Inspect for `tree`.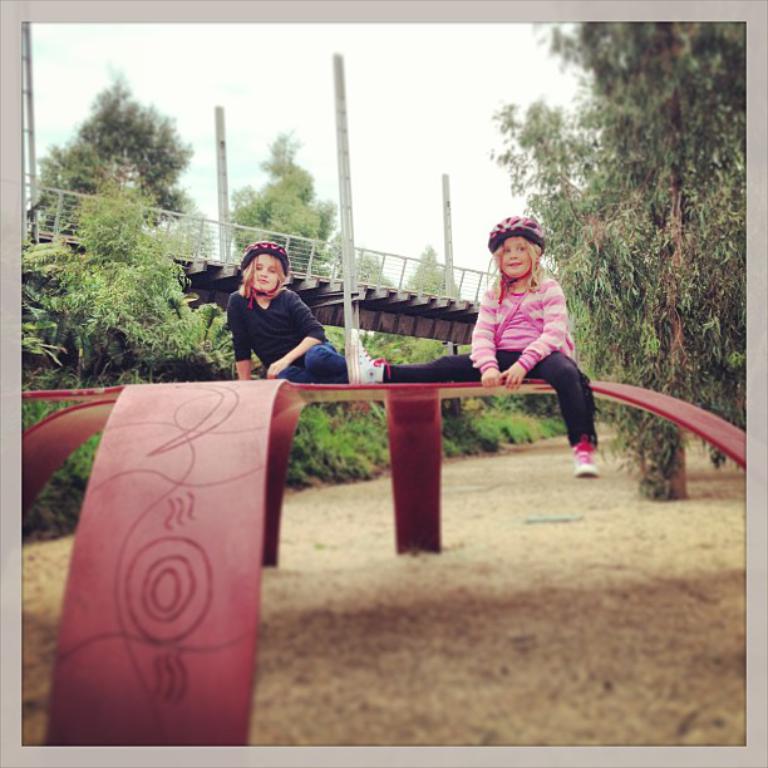
Inspection: box(30, 149, 222, 381).
